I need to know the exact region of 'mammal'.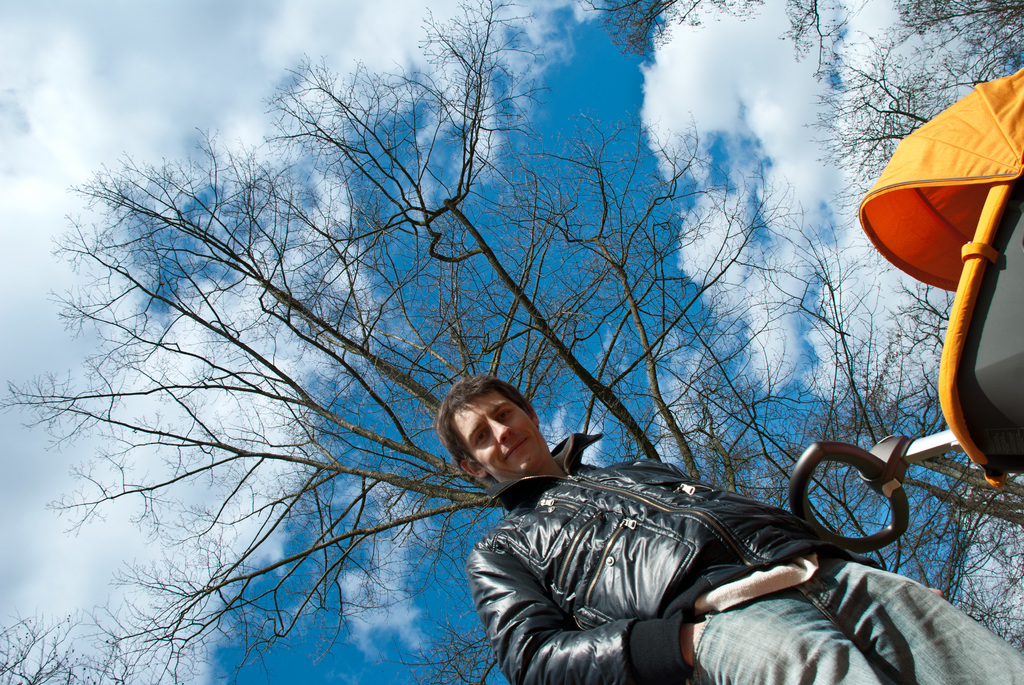
Region: <region>410, 384, 875, 650</region>.
